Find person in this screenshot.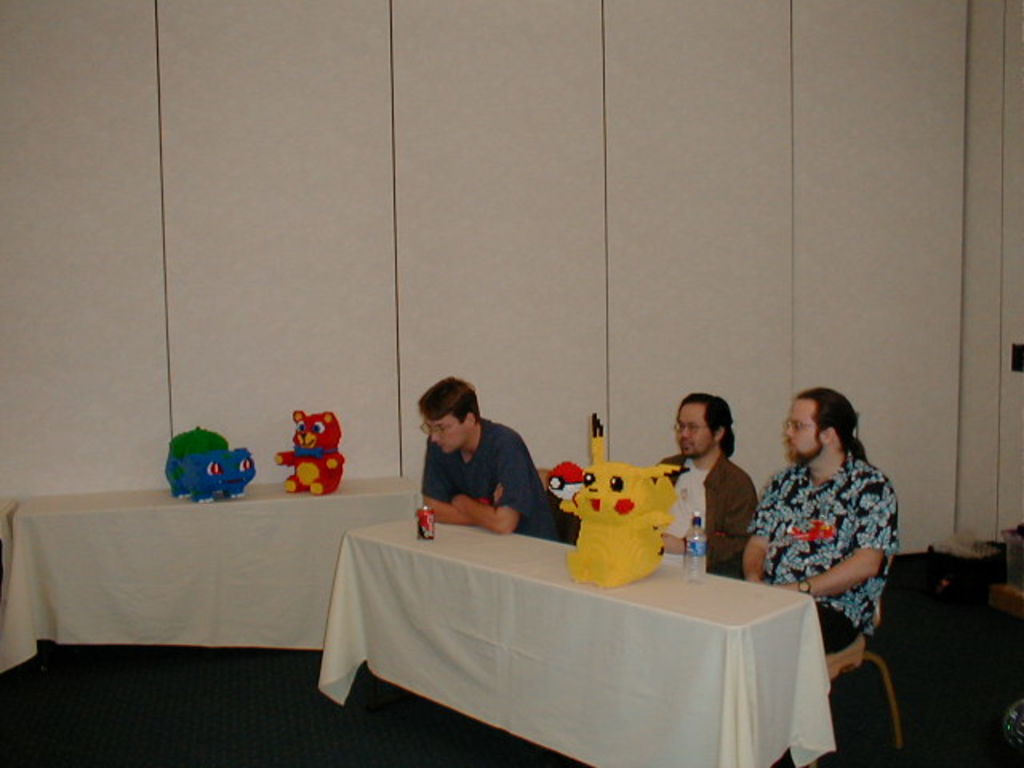
The bounding box for person is {"left": 645, "top": 386, "right": 760, "bottom": 582}.
